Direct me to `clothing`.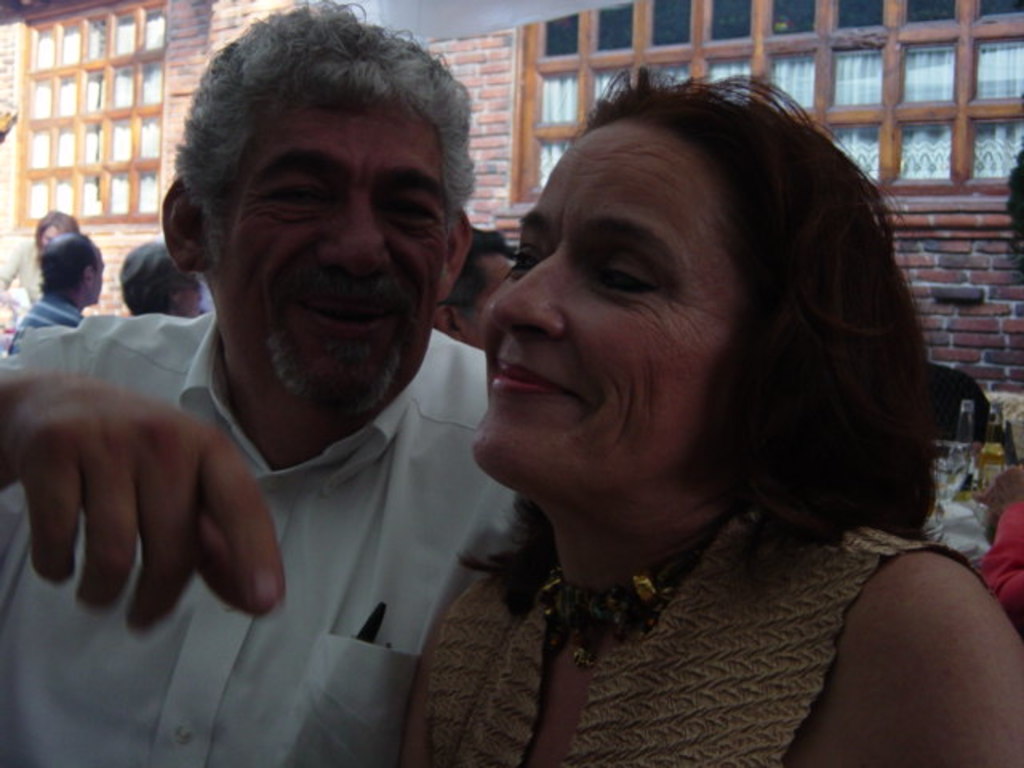
Direction: 0 317 515 766.
